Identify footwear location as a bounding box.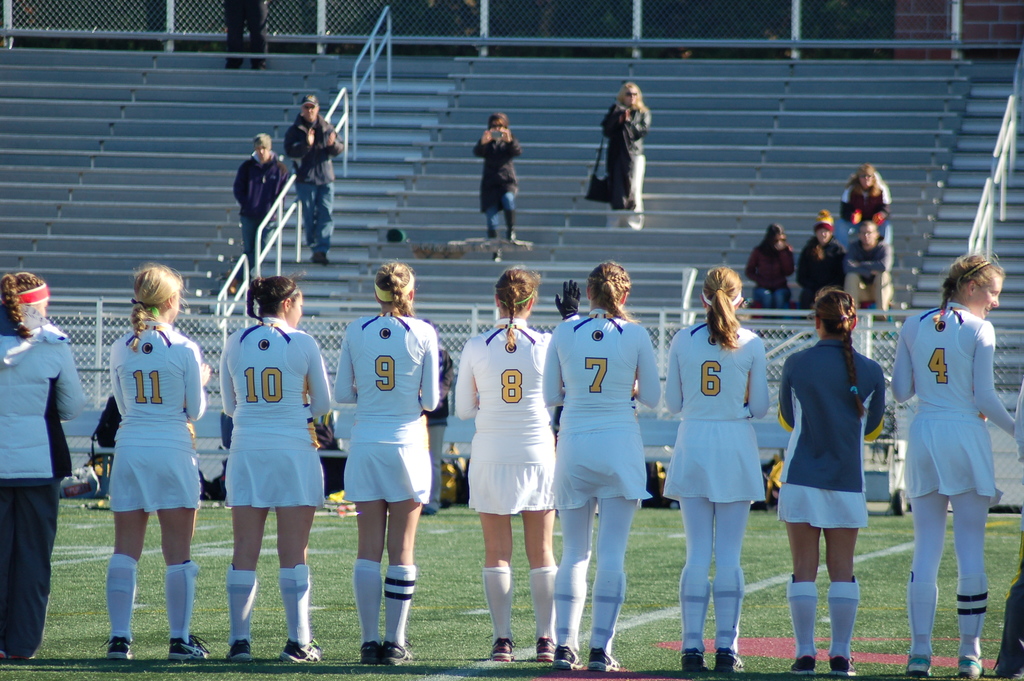
[left=488, top=639, right=515, bottom=662].
